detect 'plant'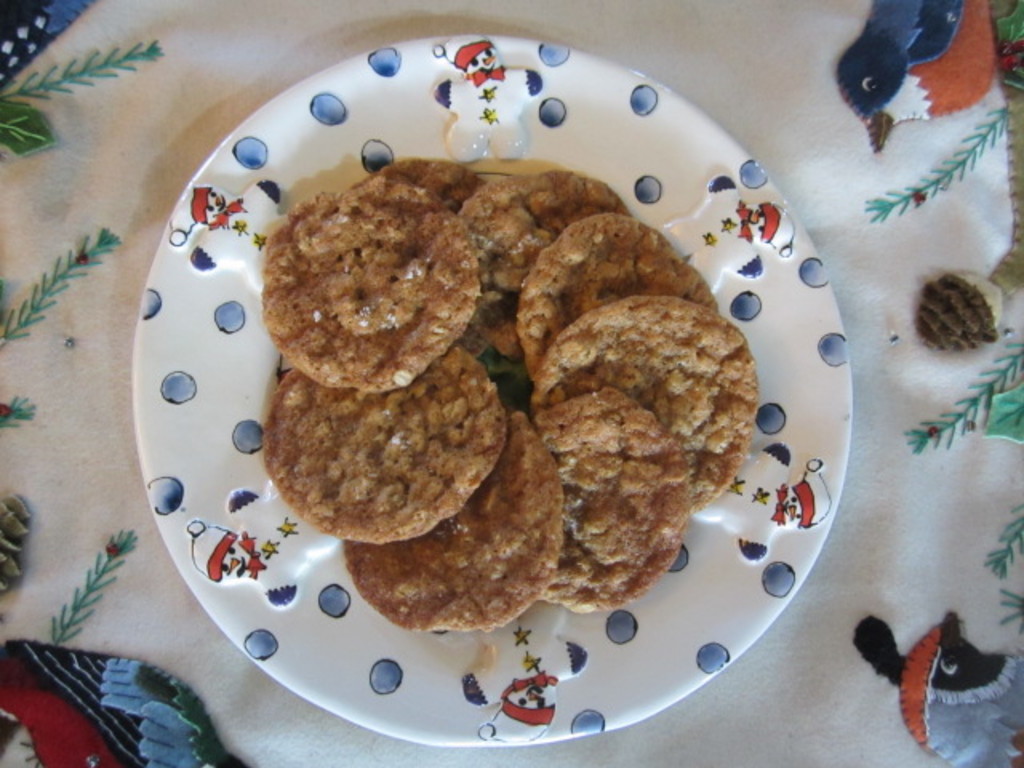
(901, 328, 1022, 462)
